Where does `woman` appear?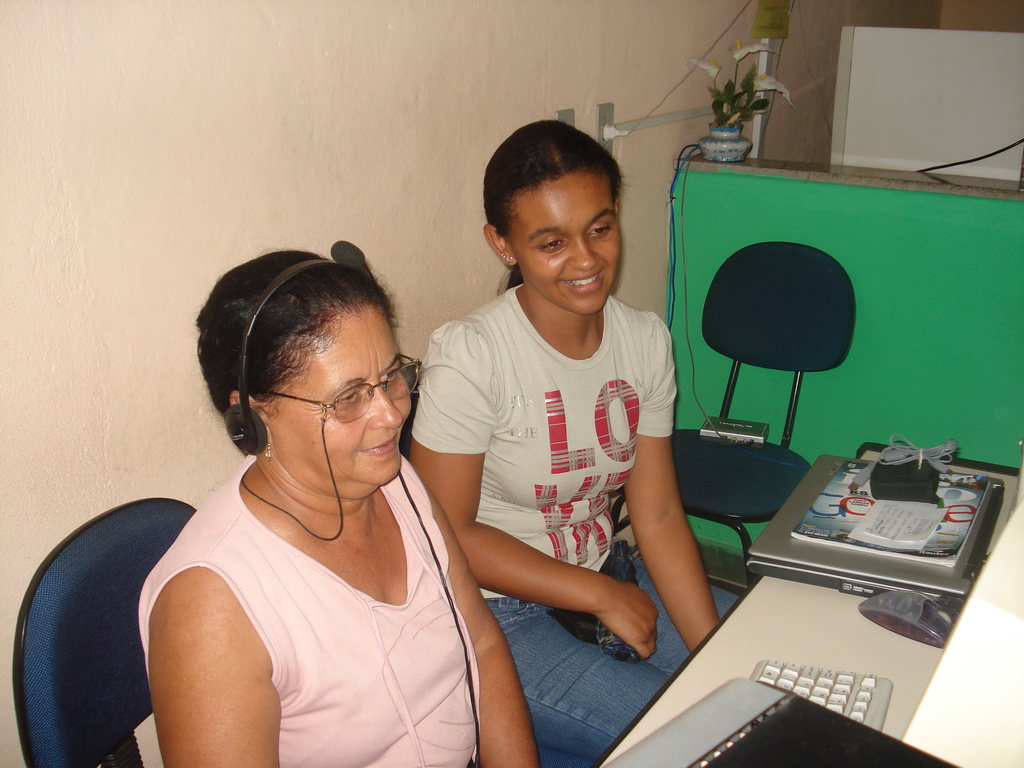
Appears at pyautogui.locateOnScreen(404, 120, 743, 767).
